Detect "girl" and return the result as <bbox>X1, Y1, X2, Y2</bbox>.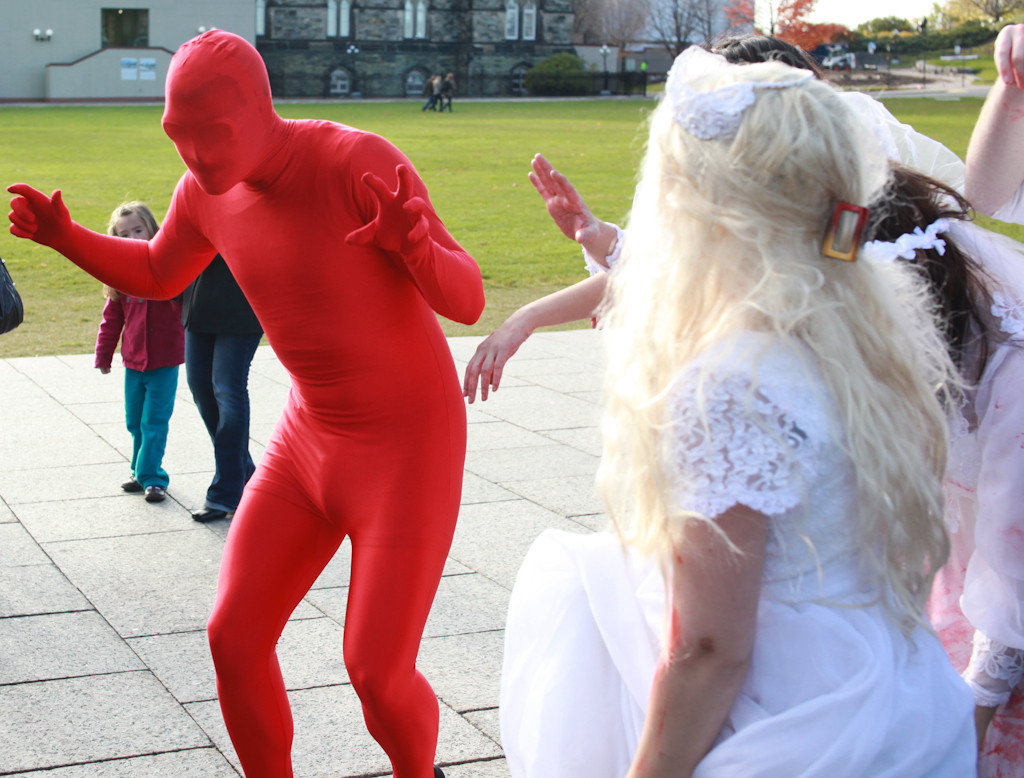
<bbox>500, 45, 973, 777</bbox>.
